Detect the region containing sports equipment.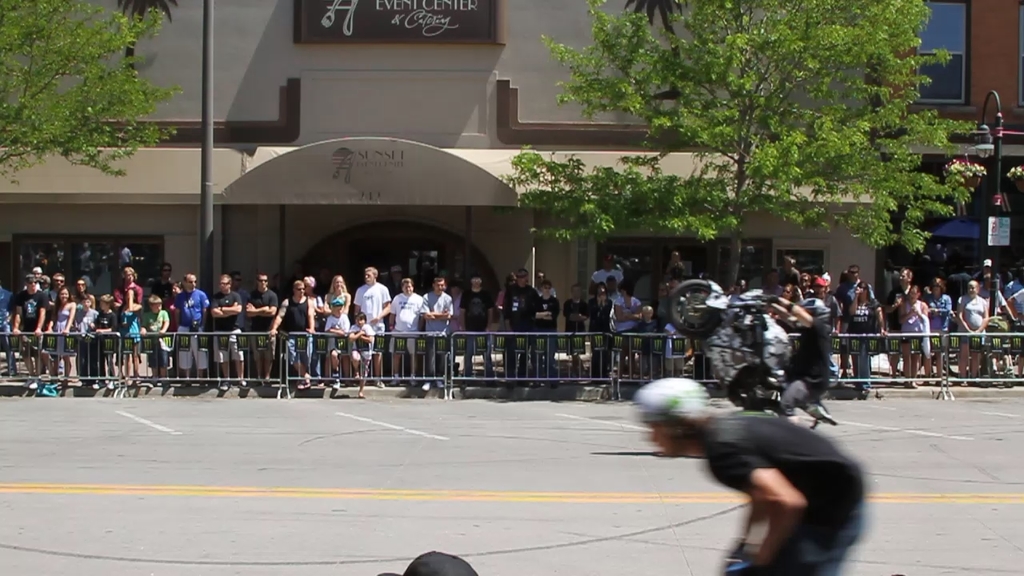
(x1=627, y1=377, x2=714, y2=462).
